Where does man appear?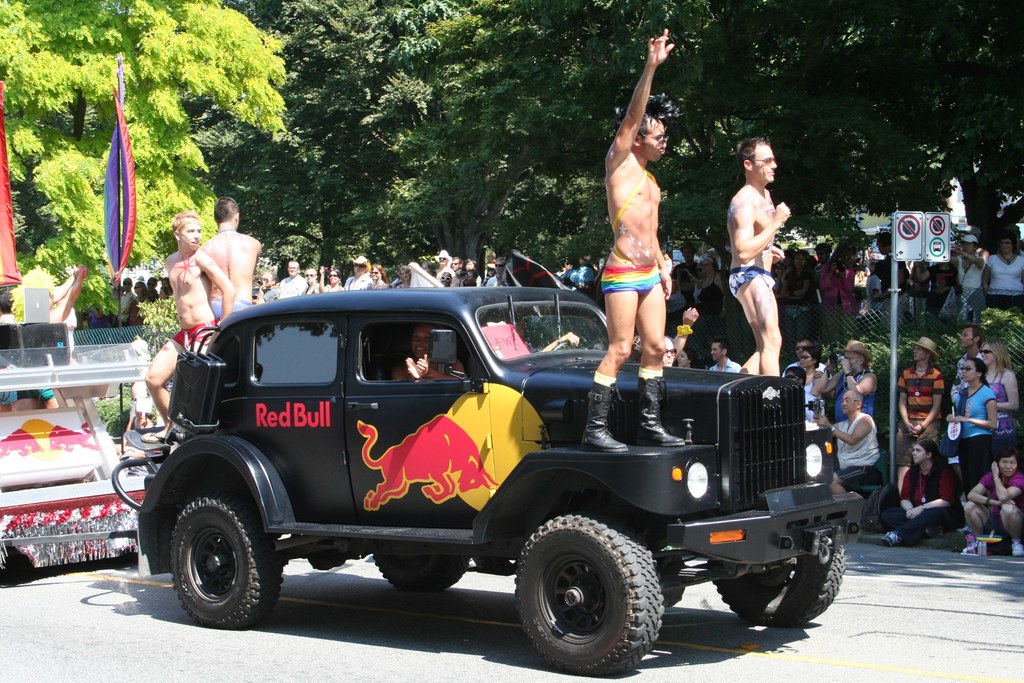
Appears at crop(722, 144, 806, 378).
